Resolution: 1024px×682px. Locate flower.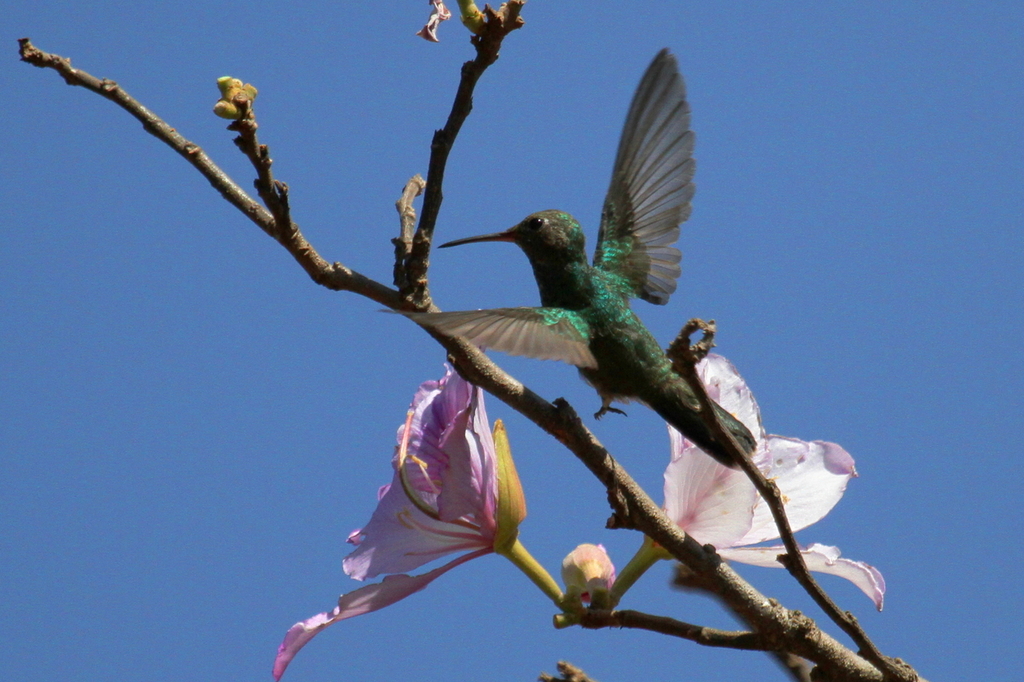
locate(646, 349, 883, 611).
